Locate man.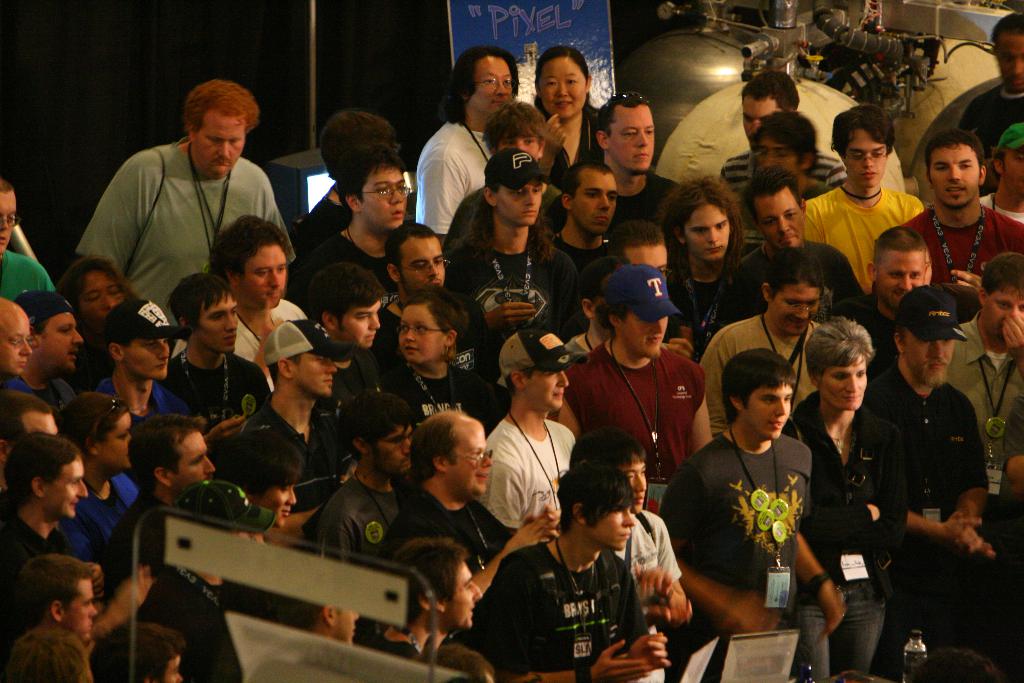
Bounding box: {"left": 99, "top": 411, "right": 218, "bottom": 652}.
